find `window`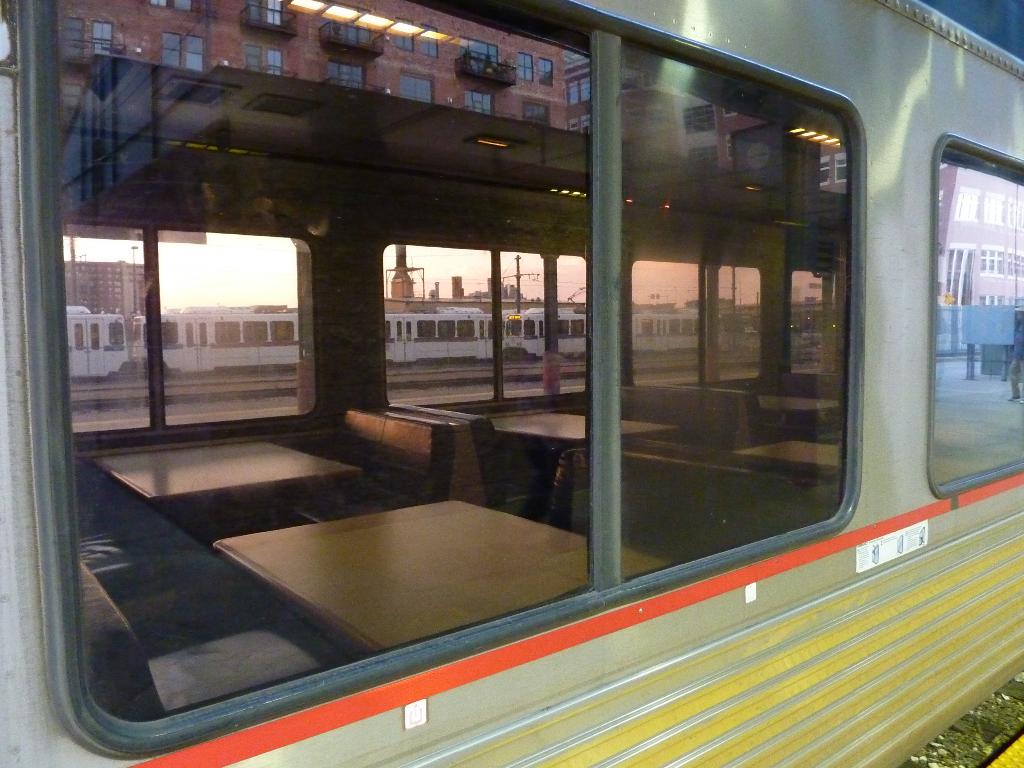
684 99 721 135
